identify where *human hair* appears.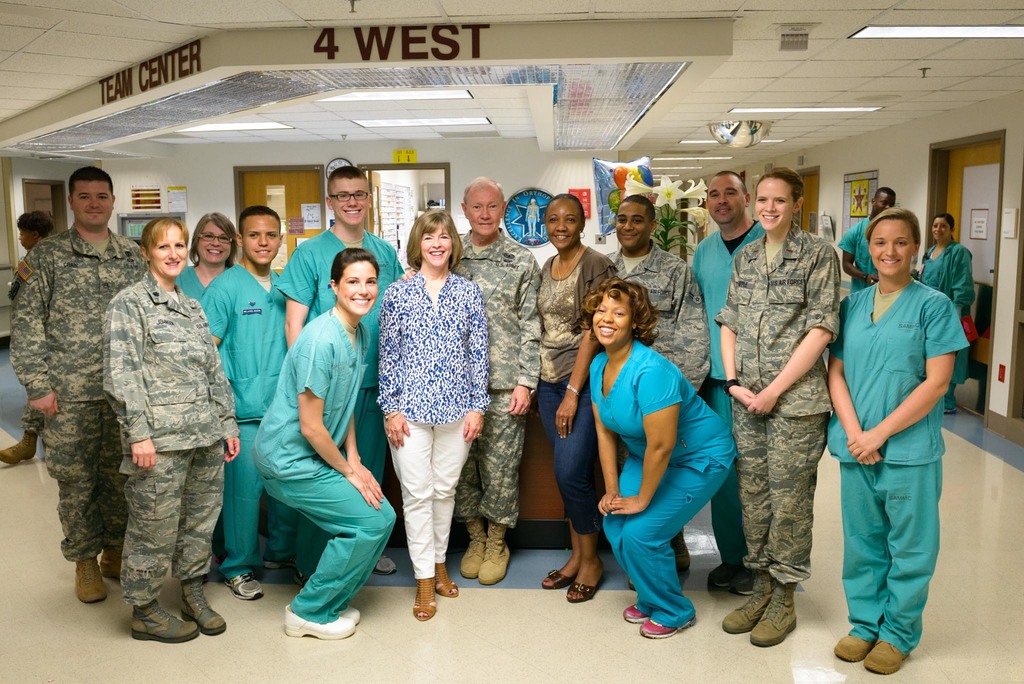
Appears at rect(858, 200, 923, 251).
